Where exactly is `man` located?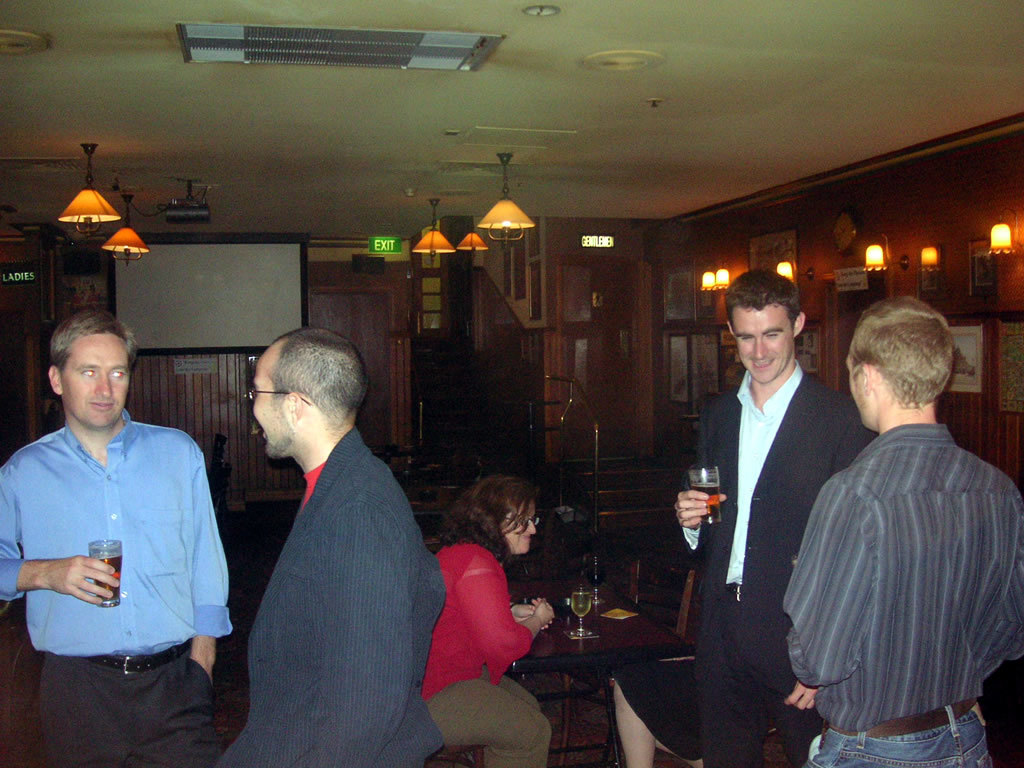
Its bounding box is [213,322,448,767].
